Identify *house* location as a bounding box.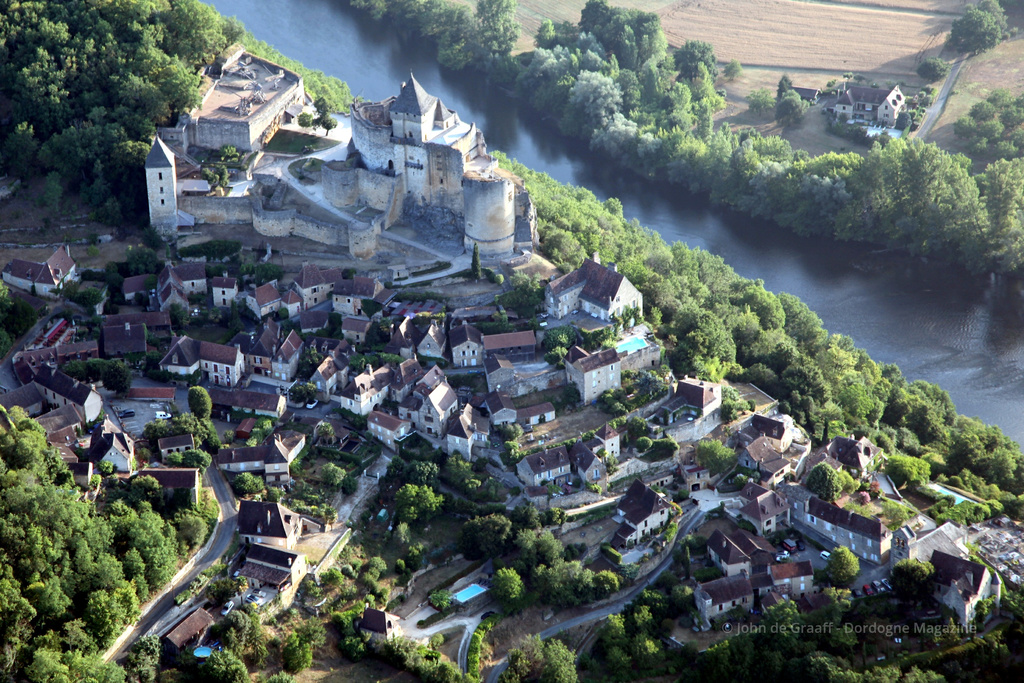
left=614, top=471, right=676, bottom=546.
